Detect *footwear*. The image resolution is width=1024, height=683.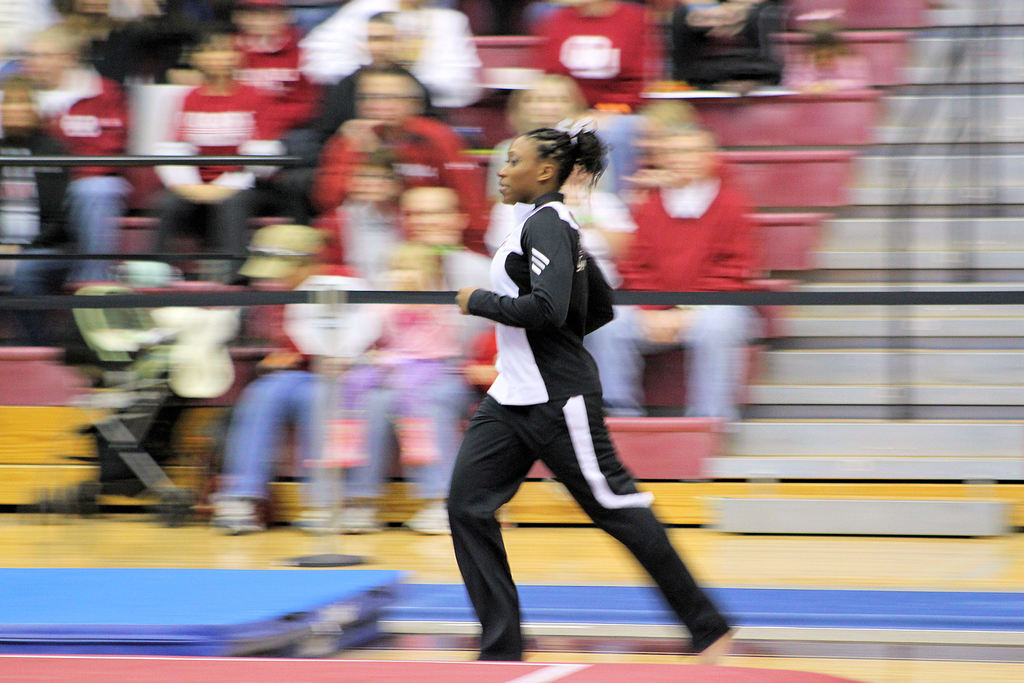
331/504/381/536.
